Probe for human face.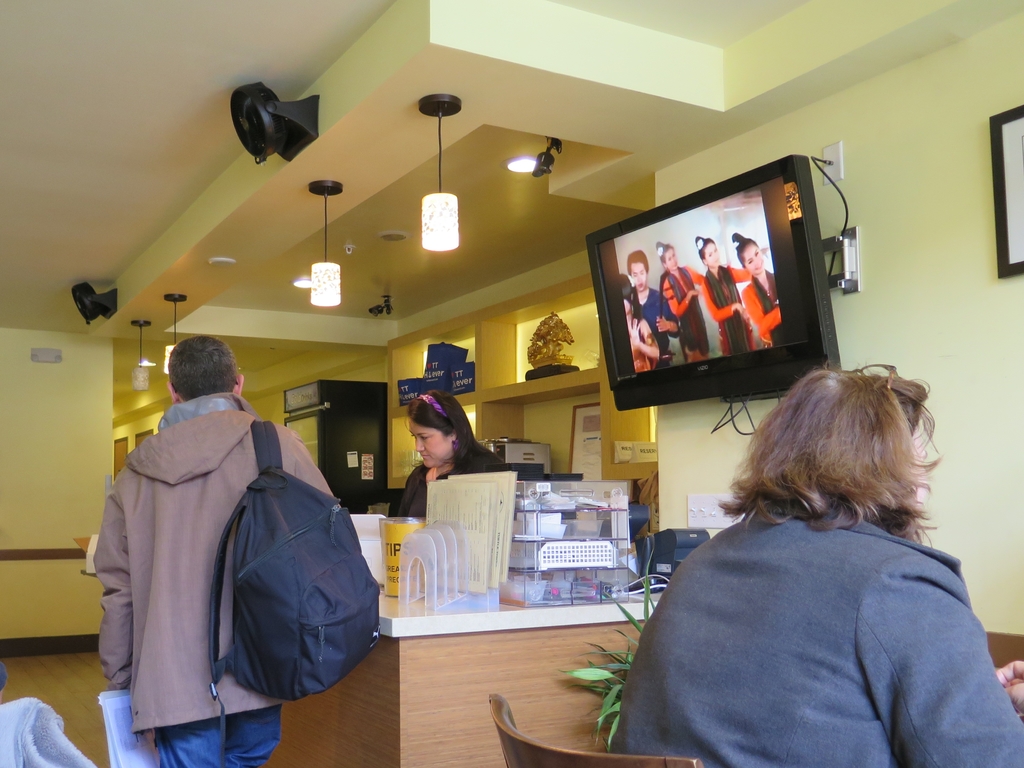
Probe result: (708, 241, 721, 263).
